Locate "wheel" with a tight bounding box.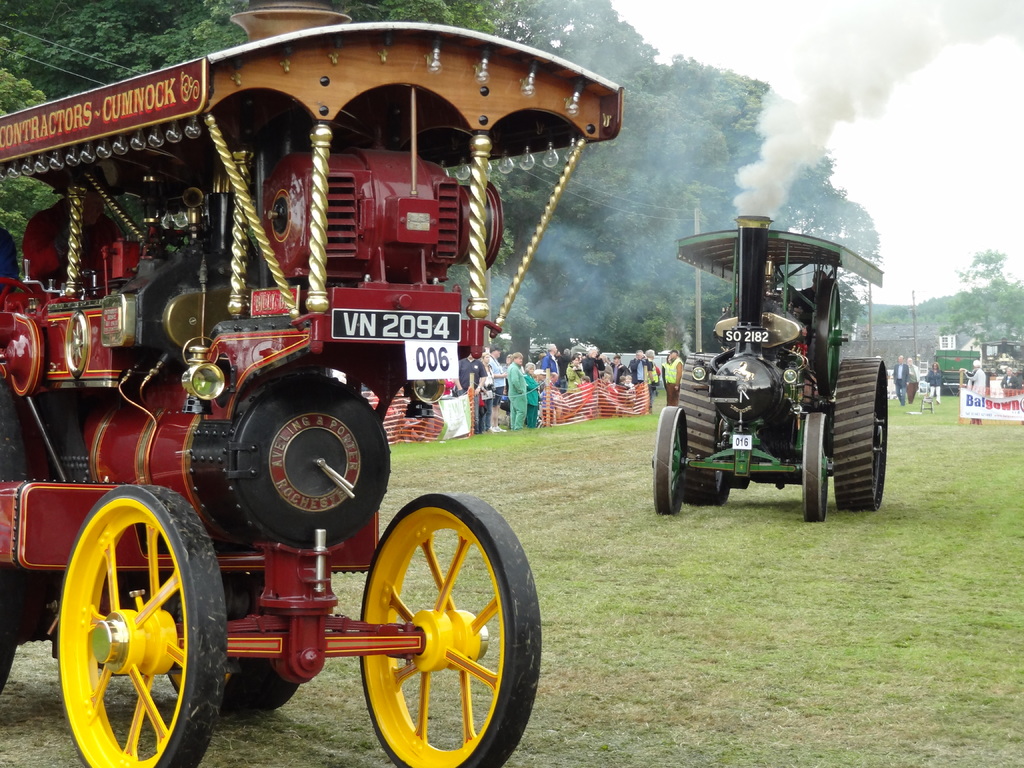
x1=837 y1=361 x2=886 y2=506.
